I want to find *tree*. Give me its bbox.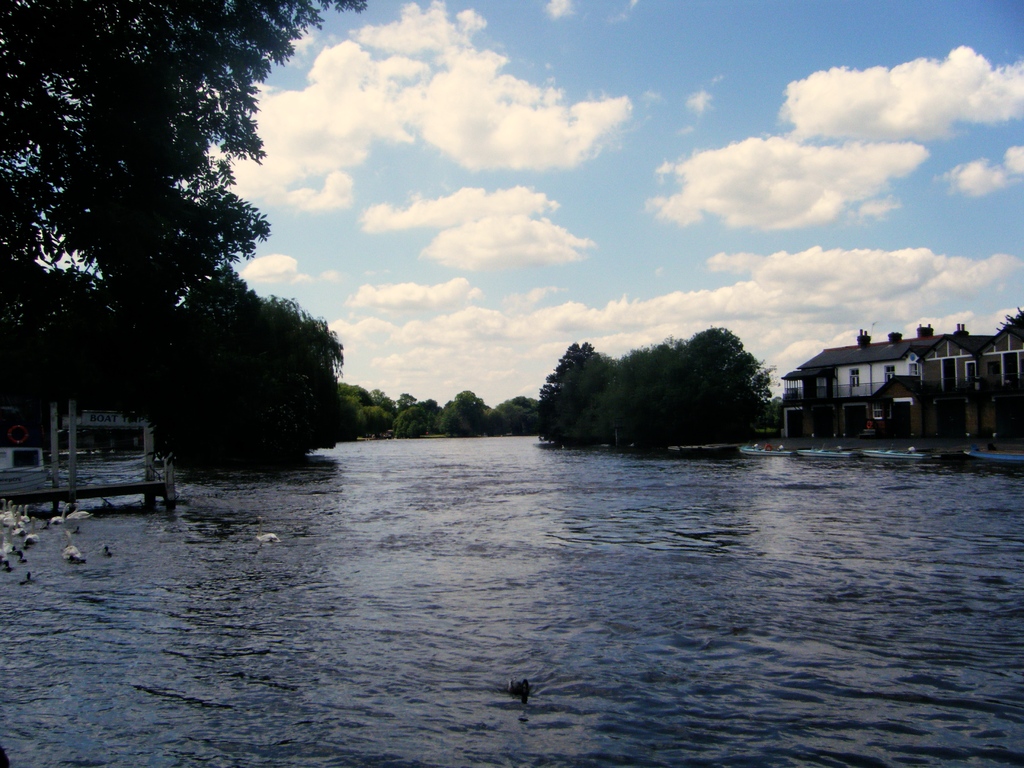
25, 54, 326, 464.
